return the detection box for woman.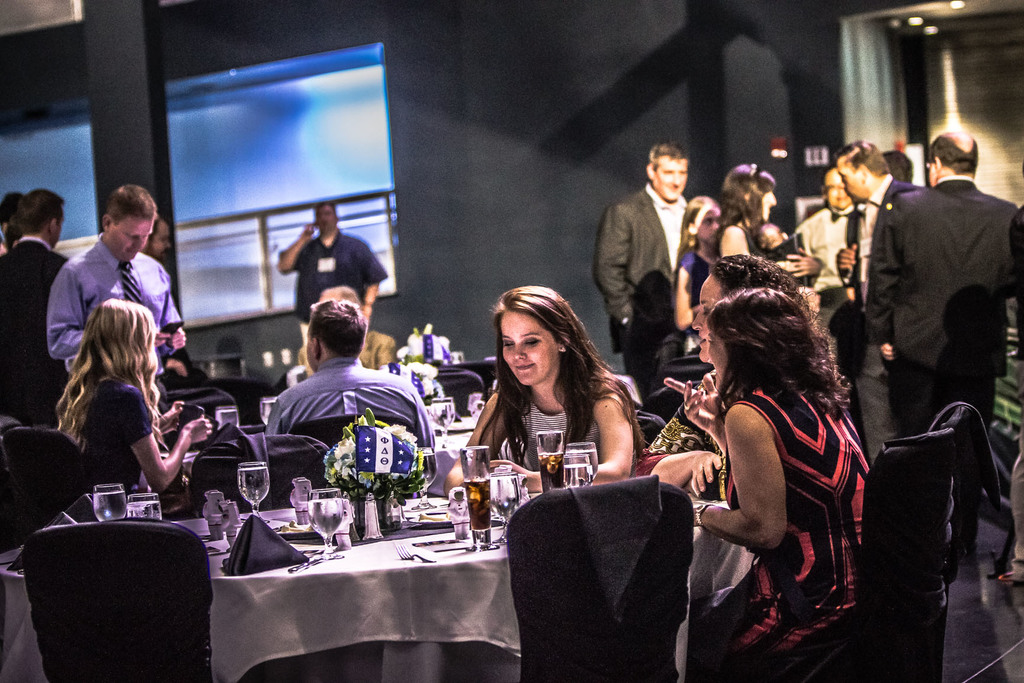
Rect(447, 286, 648, 497).
